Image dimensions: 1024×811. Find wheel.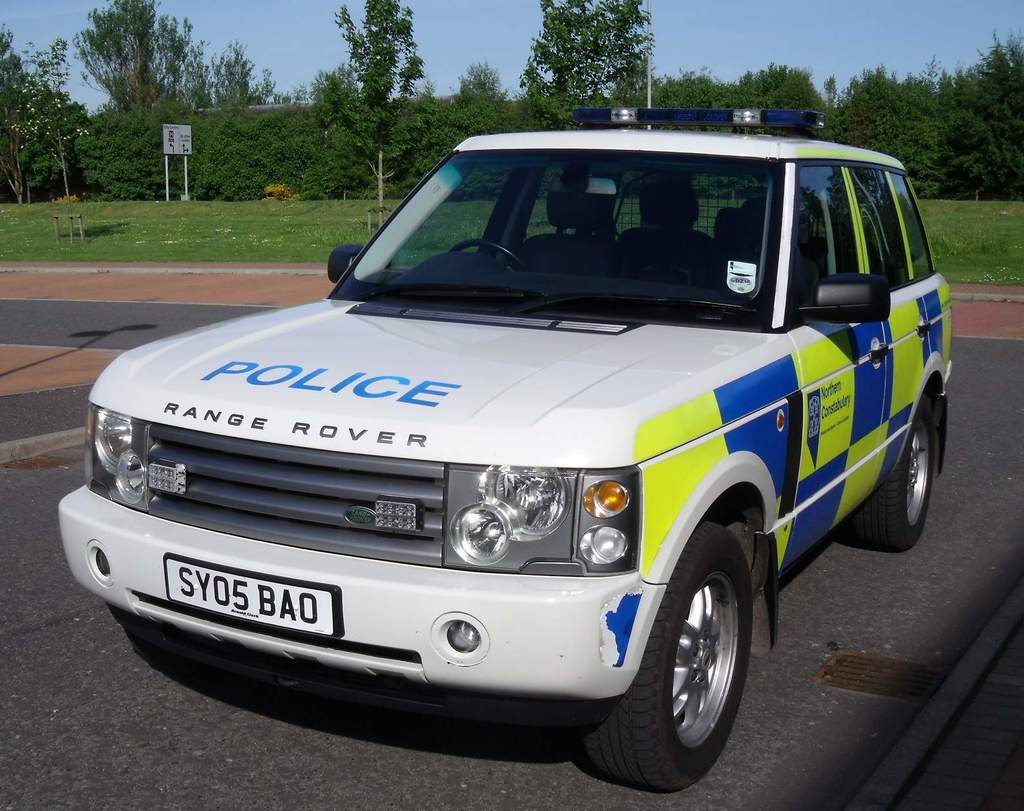
box=[612, 539, 756, 783].
